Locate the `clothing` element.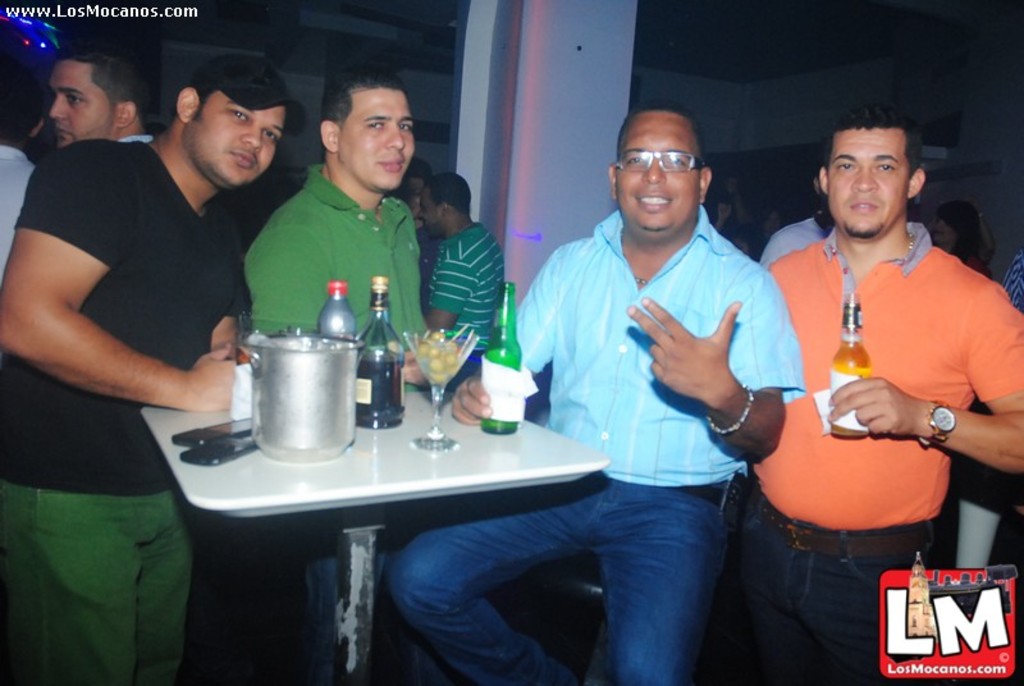
Element bbox: bbox=[0, 137, 36, 275].
